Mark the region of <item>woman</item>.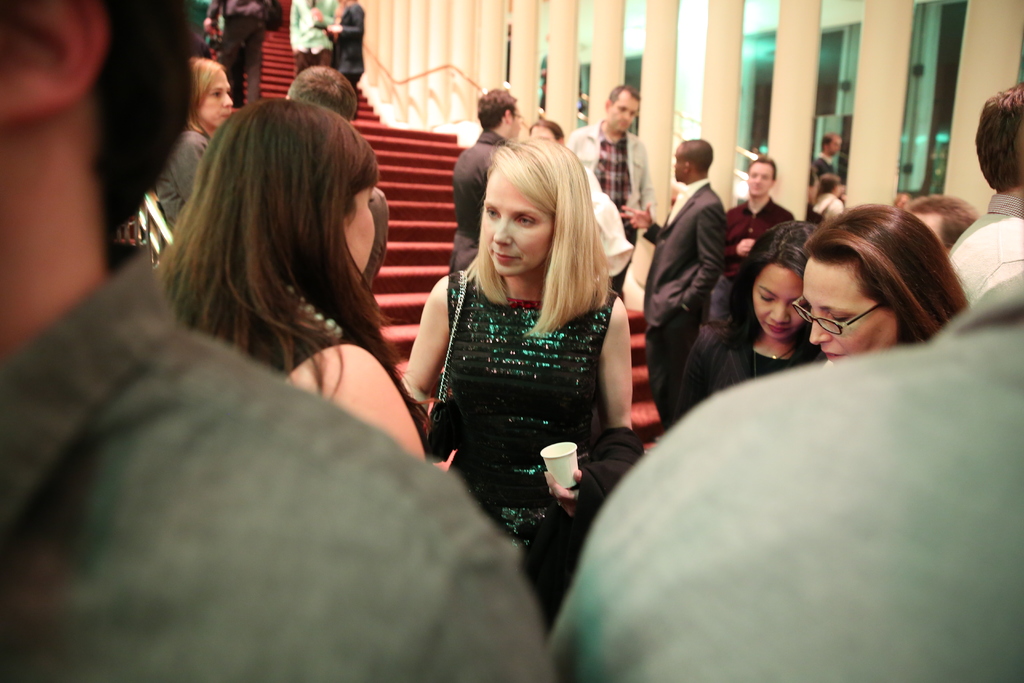
Region: x1=654 y1=210 x2=819 y2=444.
